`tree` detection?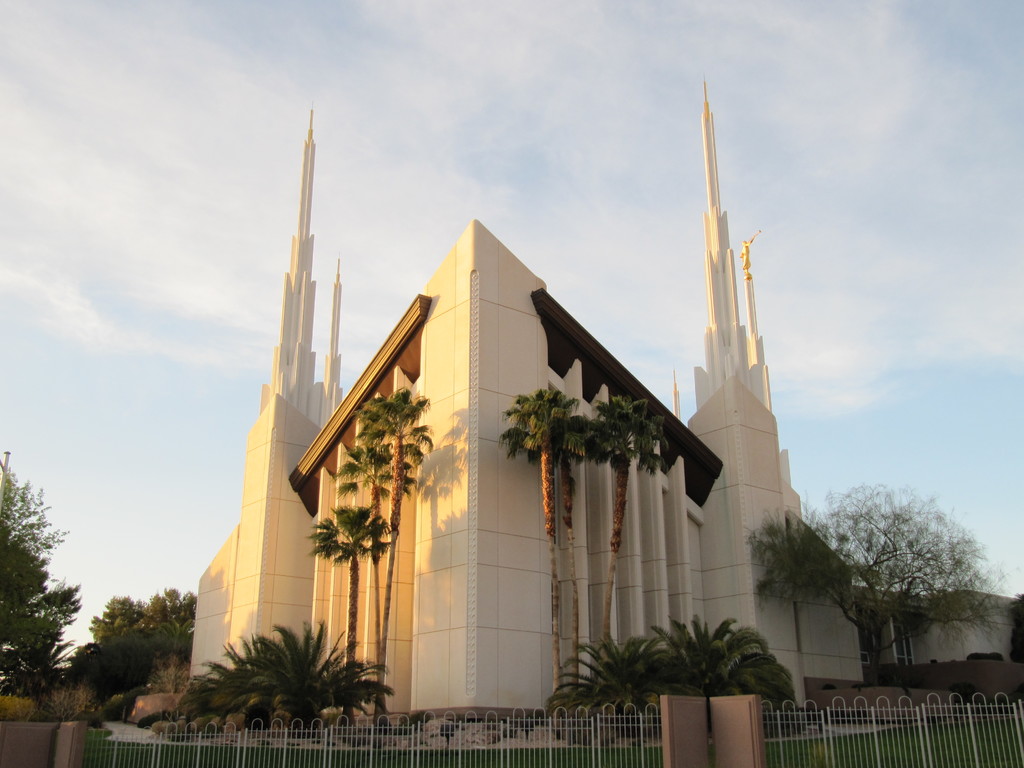
499:382:561:698
